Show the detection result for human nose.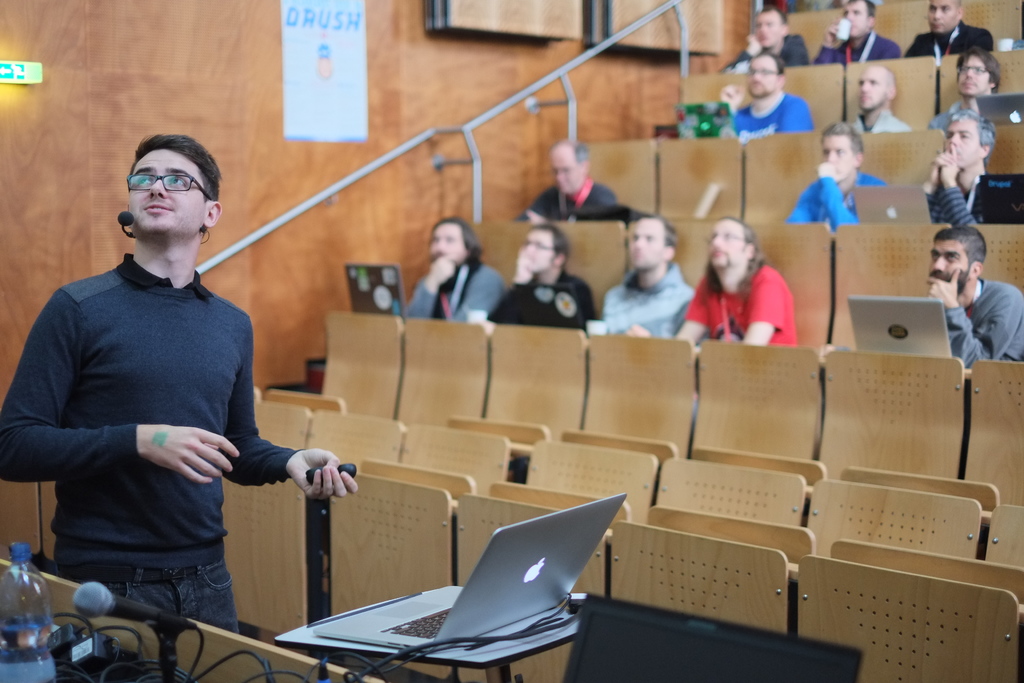
select_region(845, 12, 854, 21).
